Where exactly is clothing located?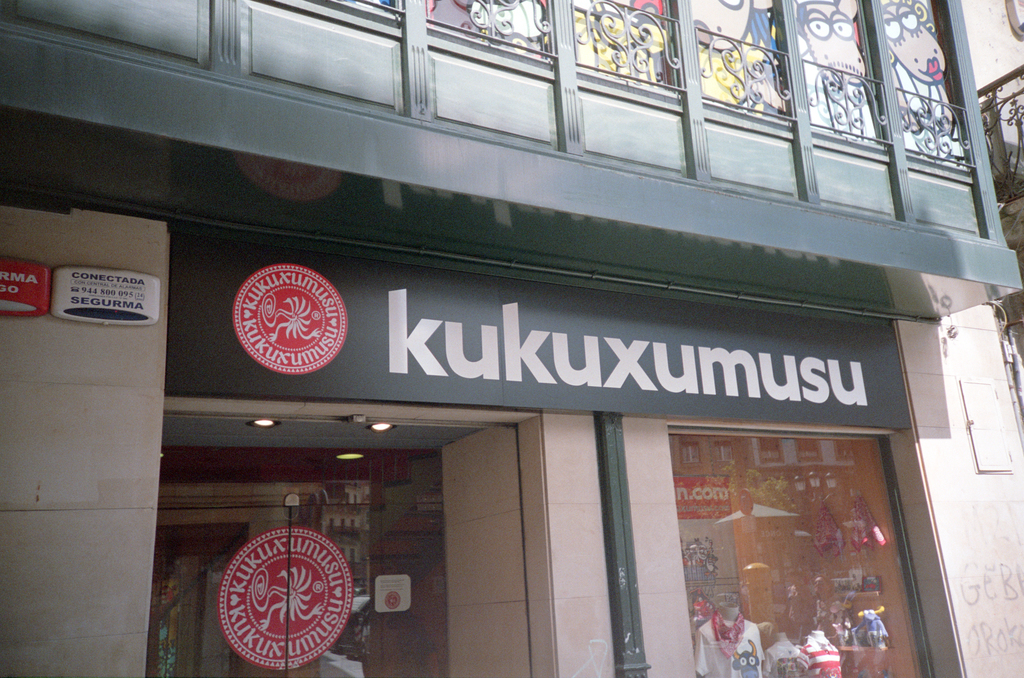
Its bounding box is x1=764 y1=641 x2=801 y2=677.
